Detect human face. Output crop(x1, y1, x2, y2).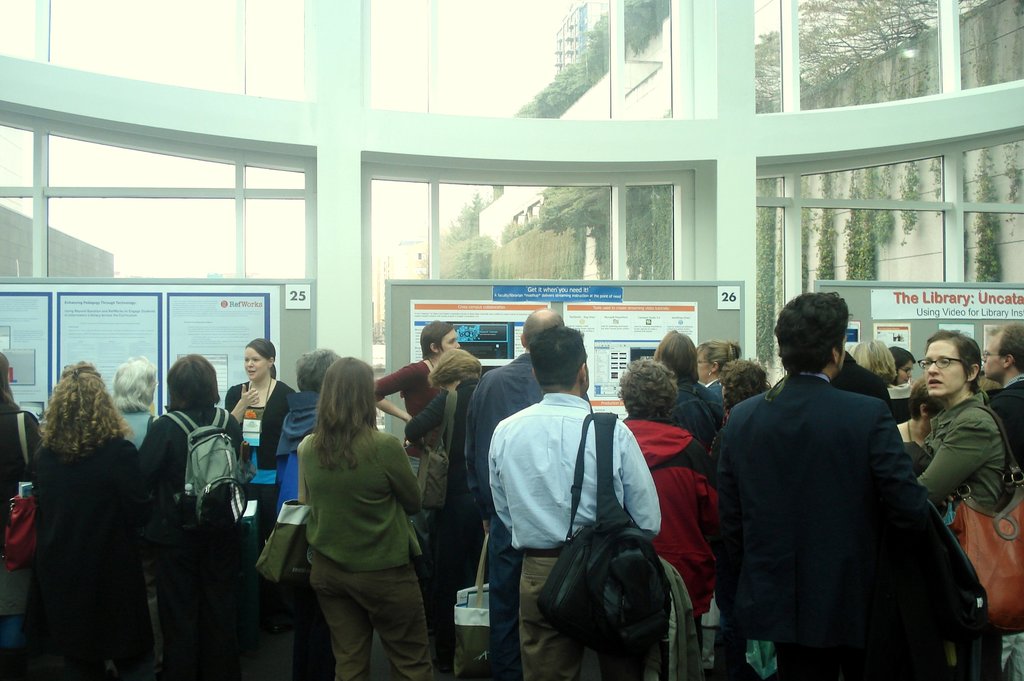
crop(241, 344, 265, 379).
